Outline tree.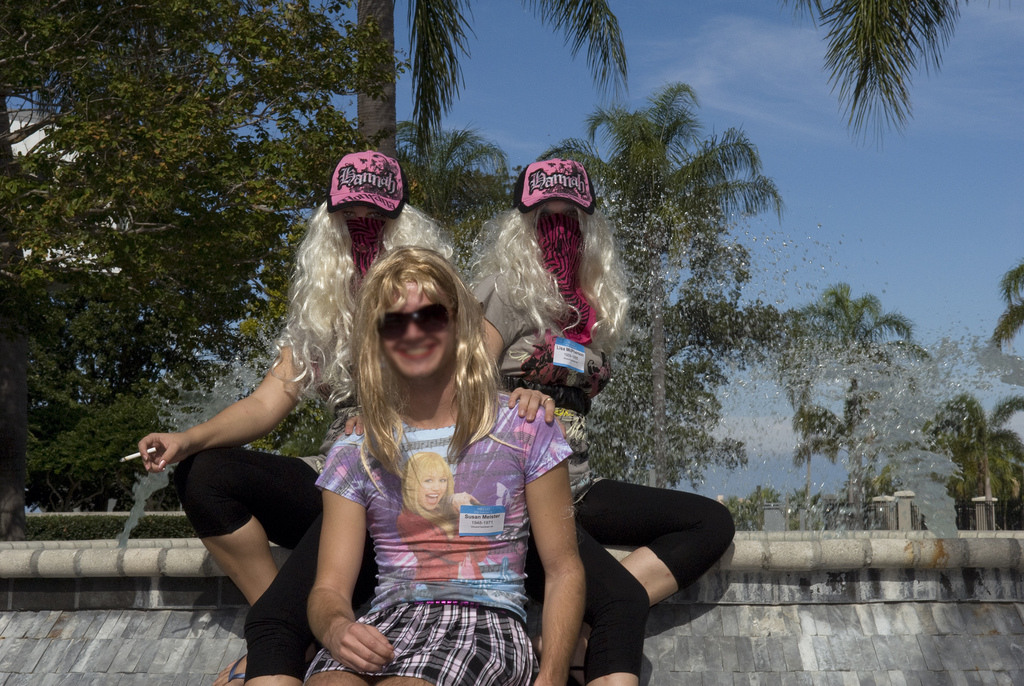
Outline: detection(538, 81, 788, 489).
